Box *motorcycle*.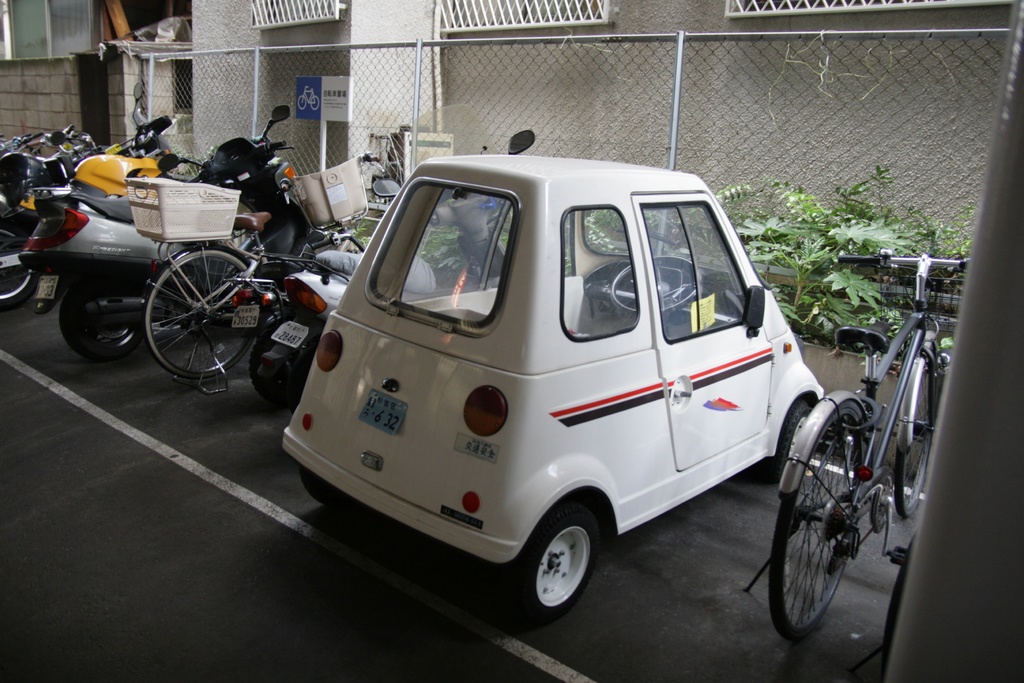
{"left": 0, "top": 76, "right": 179, "bottom": 306}.
